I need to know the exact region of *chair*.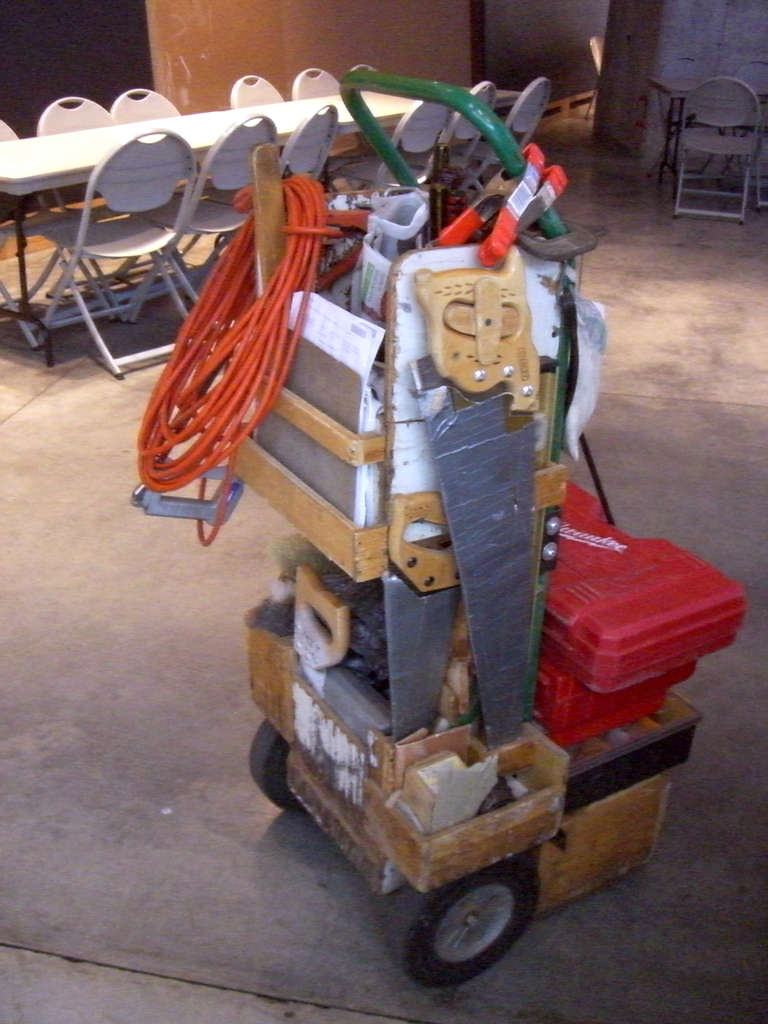
Region: [292, 65, 338, 97].
